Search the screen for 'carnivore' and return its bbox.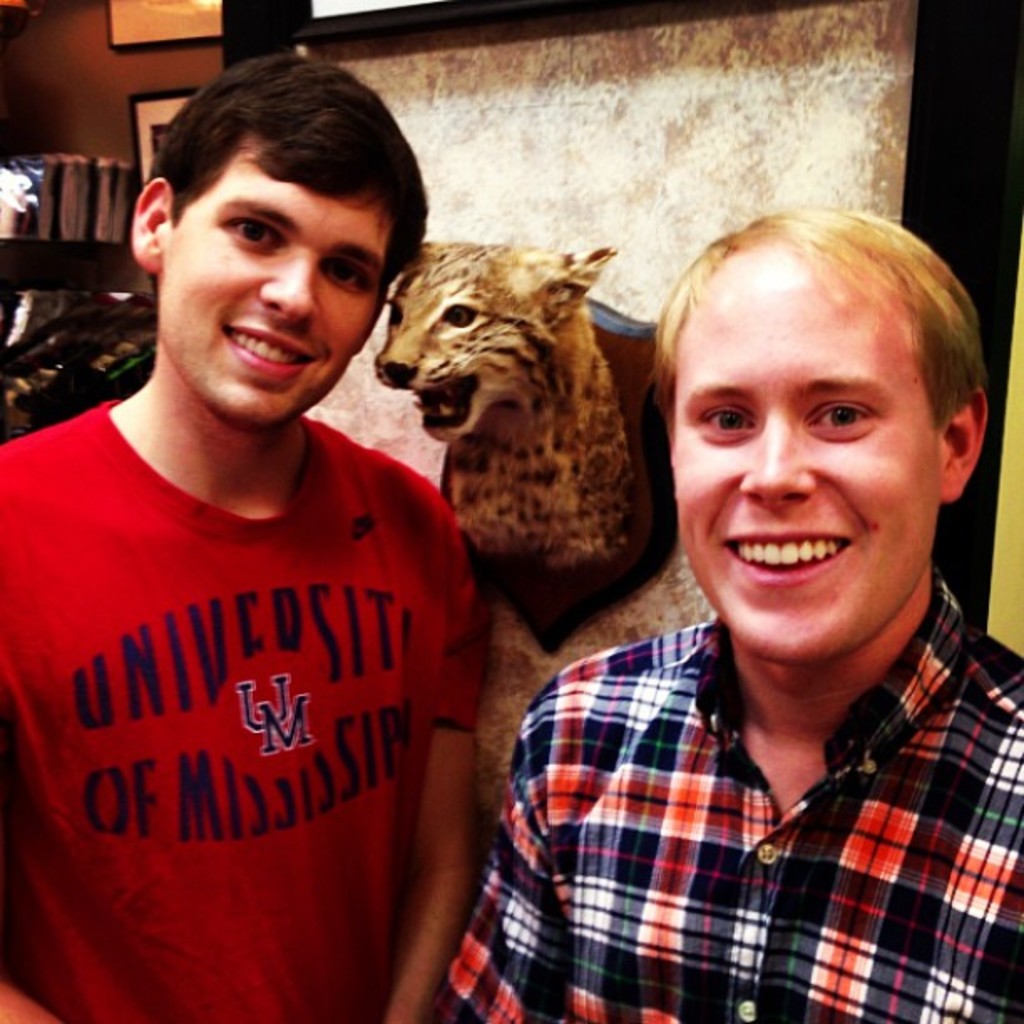
Found: pyautogui.locateOnScreen(445, 194, 1022, 1022).
